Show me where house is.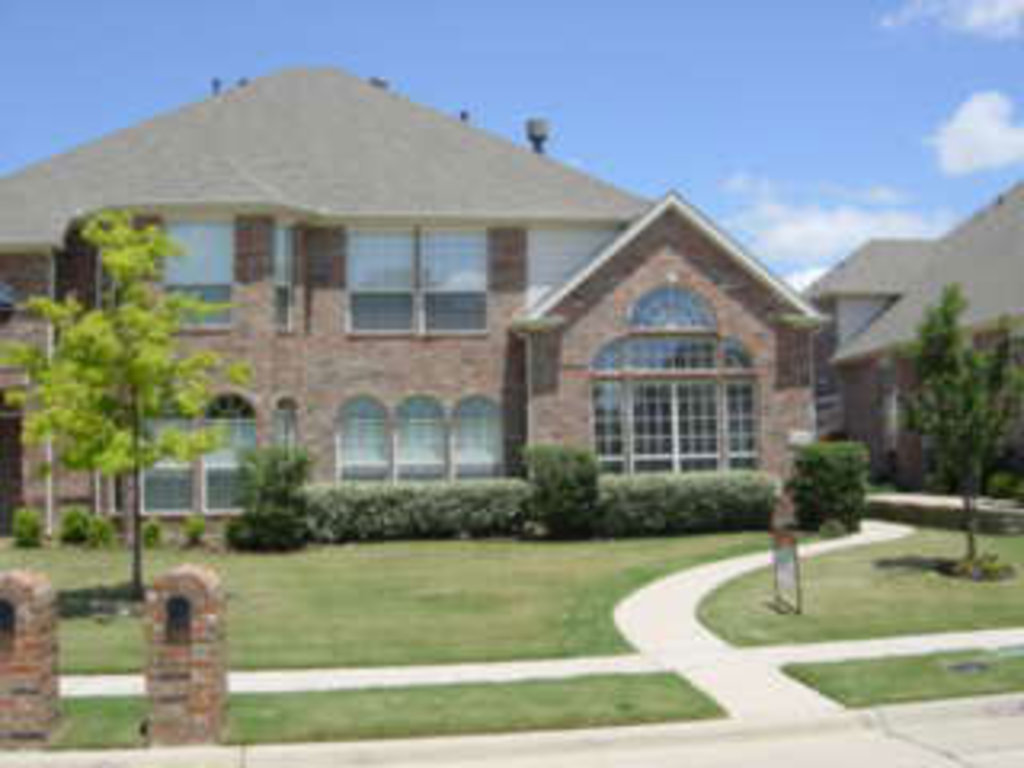
house is at box=[794, 230, 938, 374].
